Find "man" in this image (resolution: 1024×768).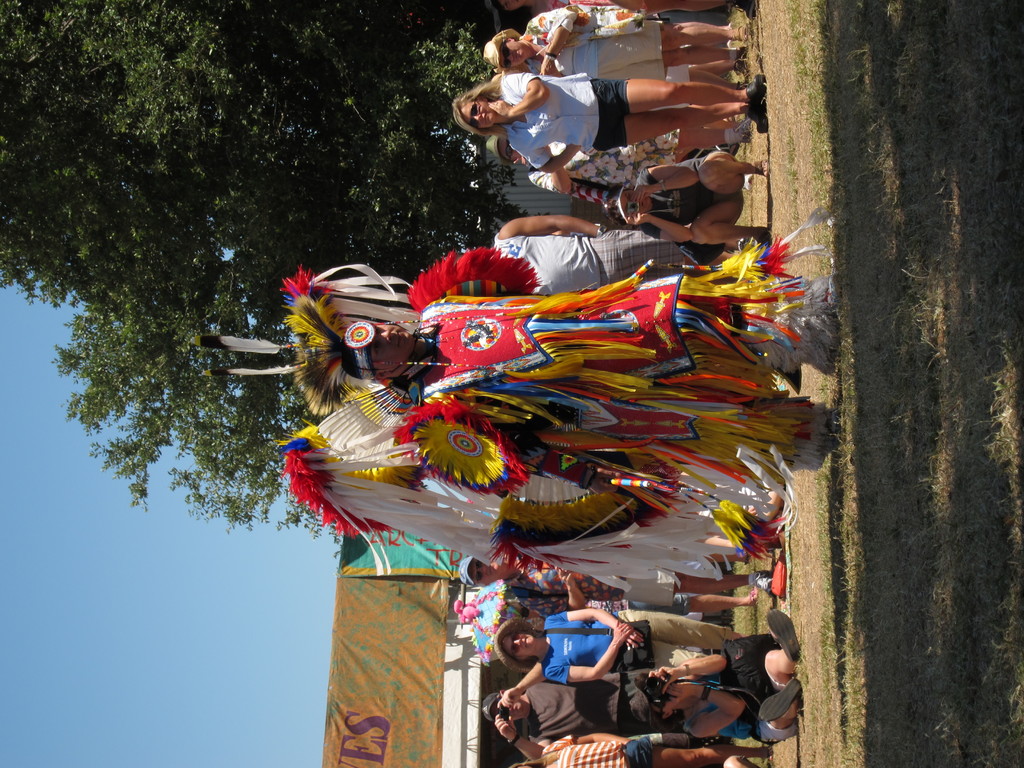
(left=456, top=543, right=772, bottom=598).
